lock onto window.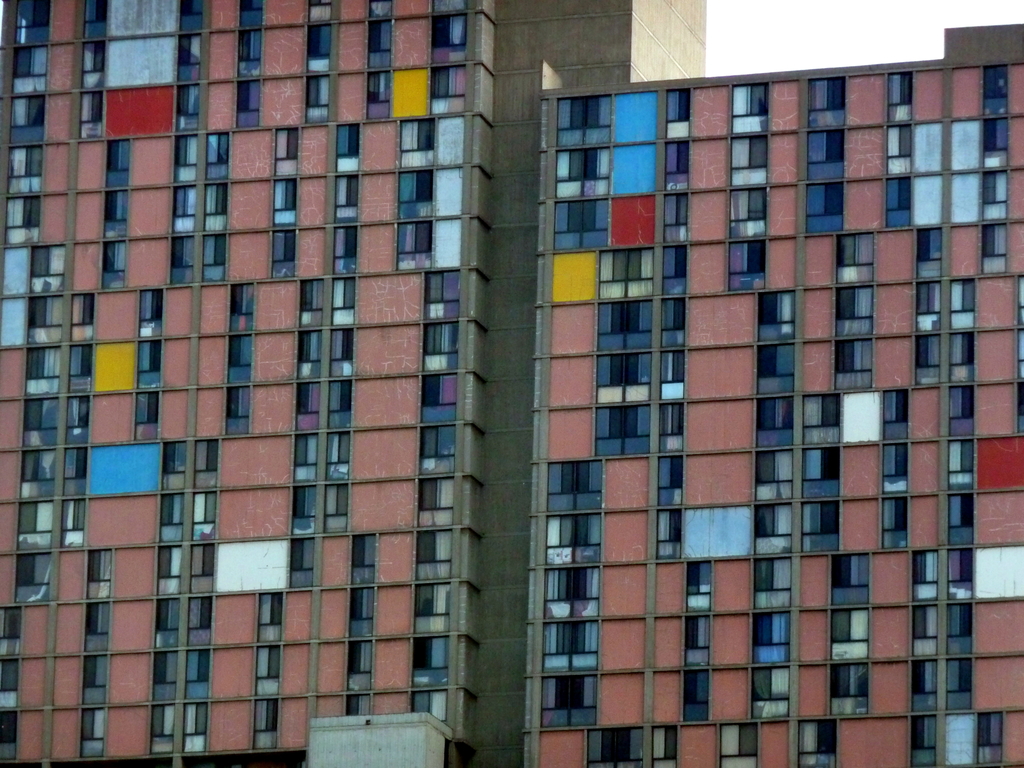
Locked: crop(801, 184, 840, 228).
